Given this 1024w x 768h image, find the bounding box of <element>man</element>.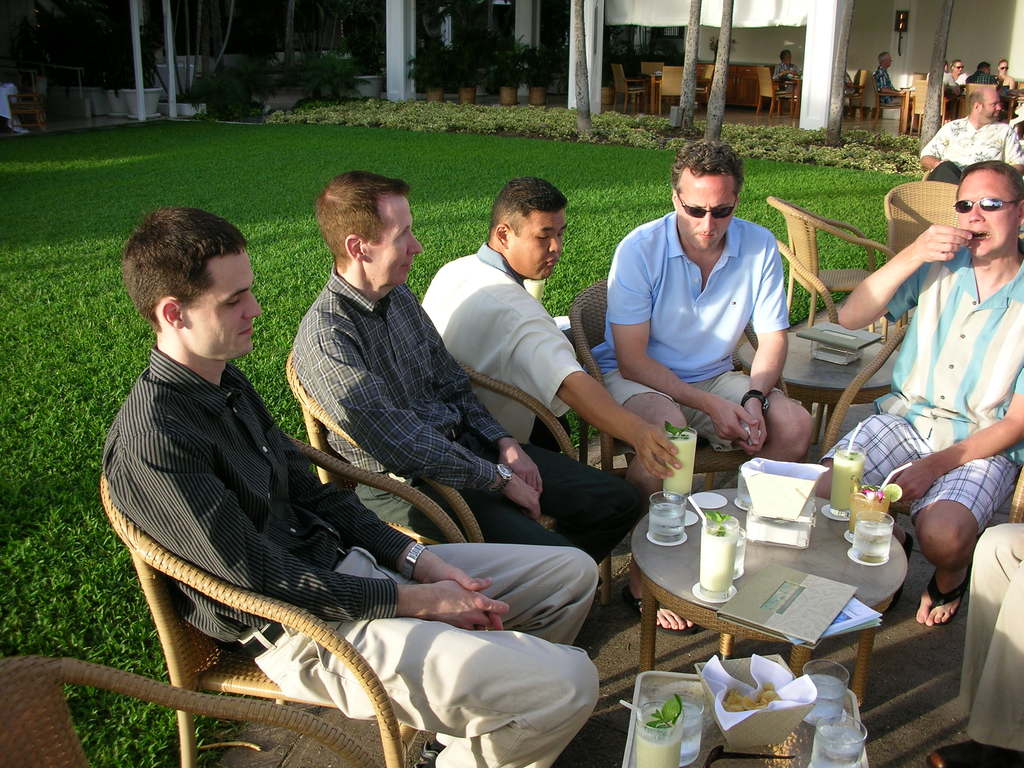
bbox=[918, 88, 1023, 192].
